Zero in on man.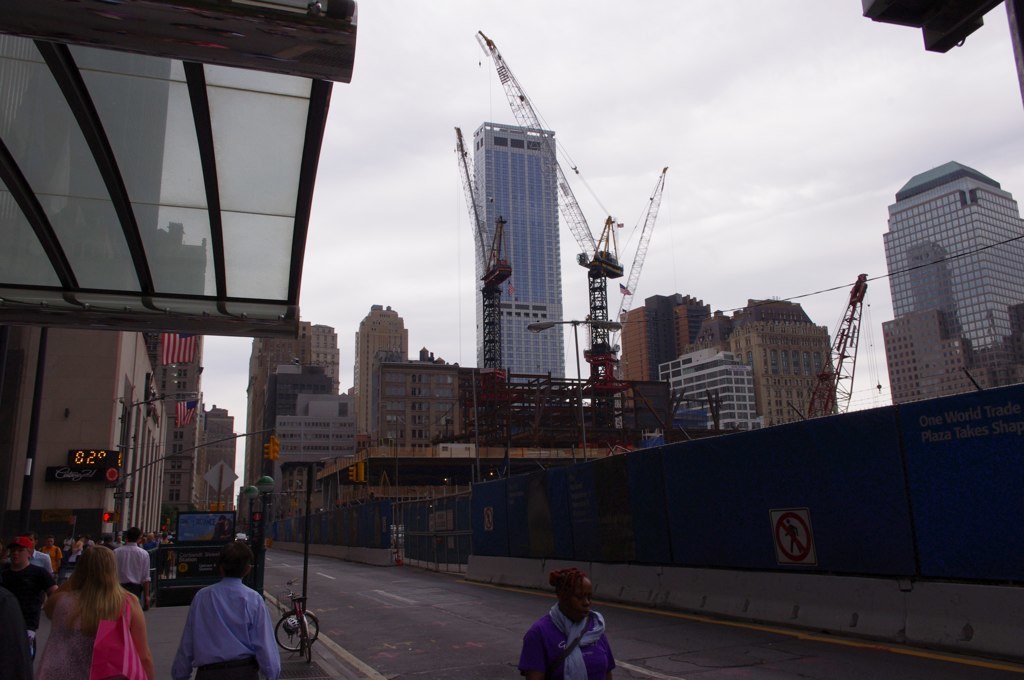
Zeroed in: 156:547:274:676.
